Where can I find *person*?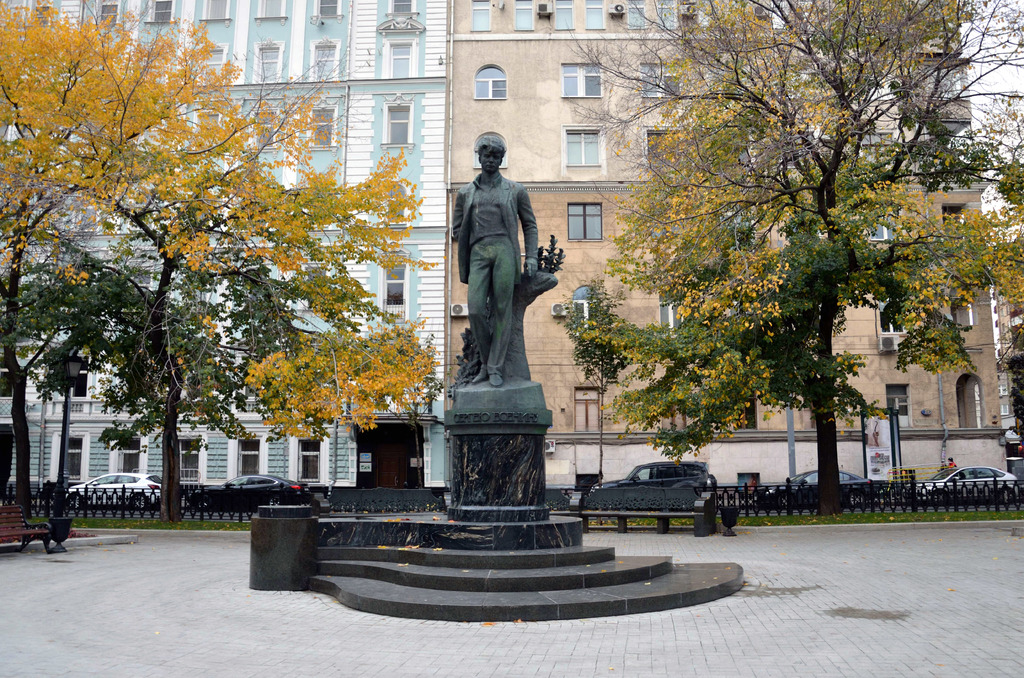
You can find it at (x1=451, y1=138, x2=540, y2=385).
